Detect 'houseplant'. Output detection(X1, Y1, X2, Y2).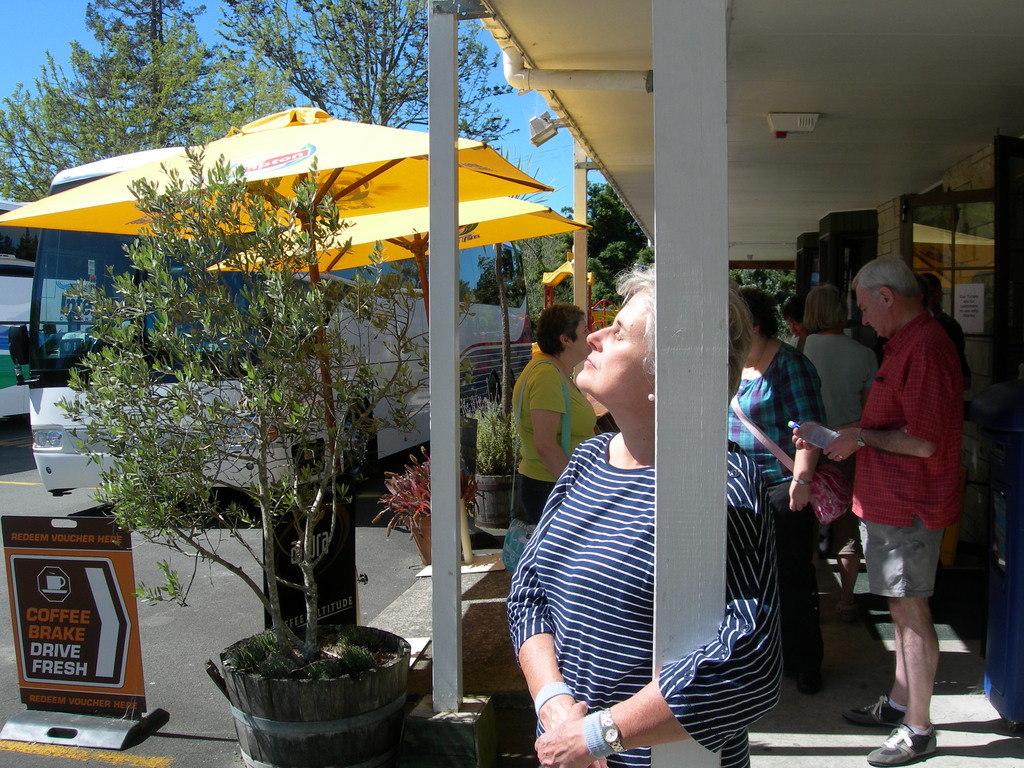
detection(449, 373, 530, 523).
